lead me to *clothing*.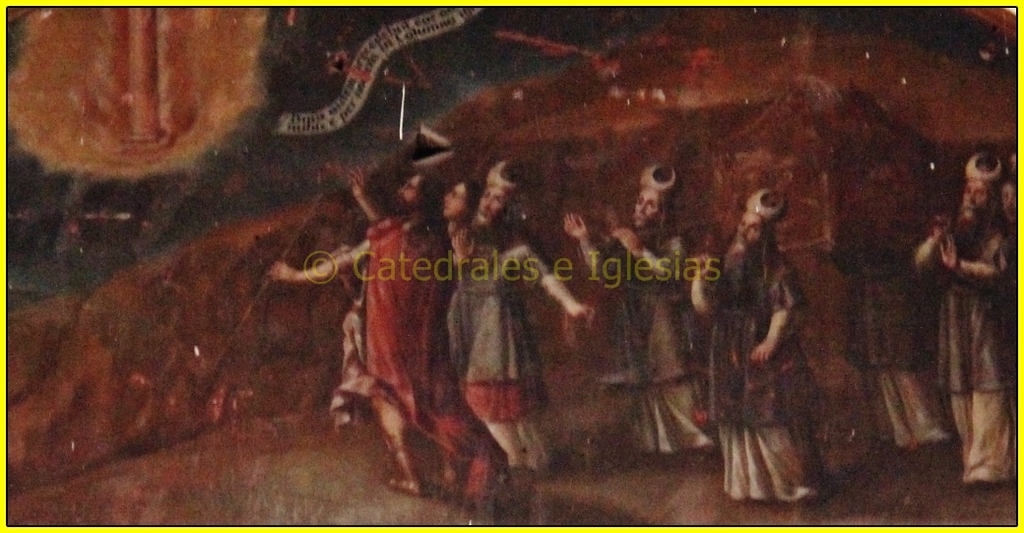
Lead to [left=933, top=212, right=1009, bottom=479].
